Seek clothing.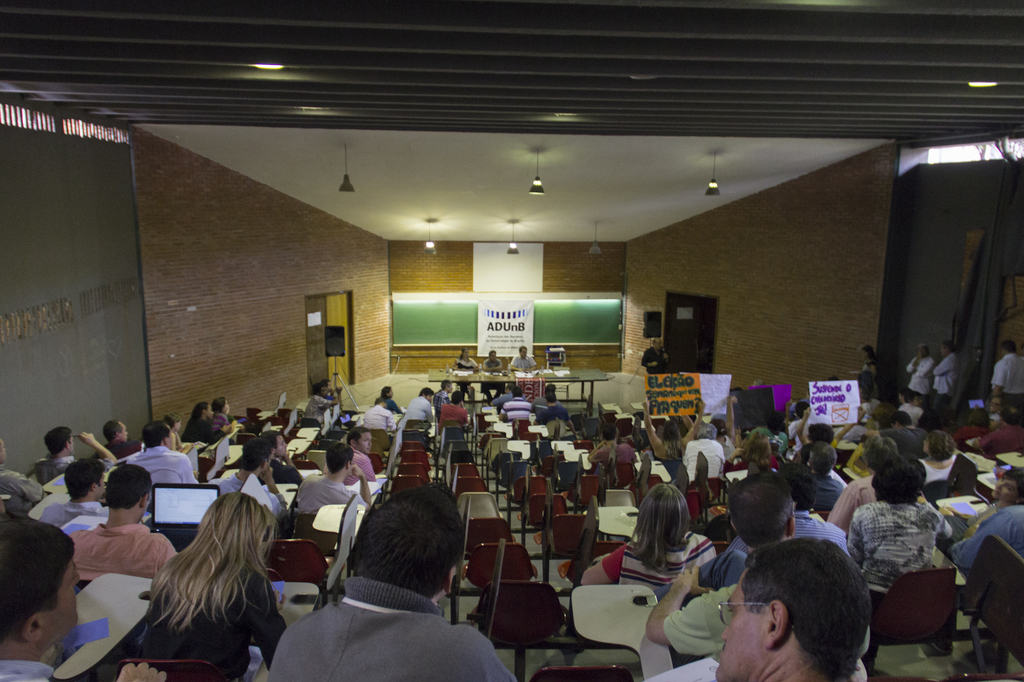
box(209, 469, 287, 518).
